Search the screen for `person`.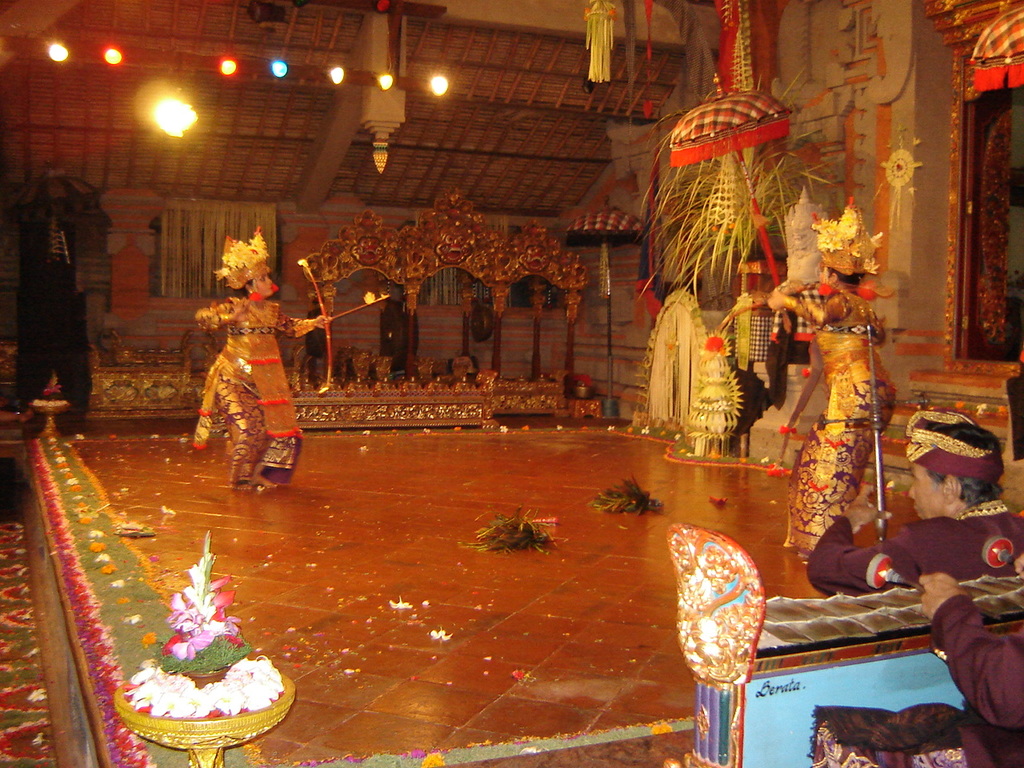
Found at (812,574,1023,767).
